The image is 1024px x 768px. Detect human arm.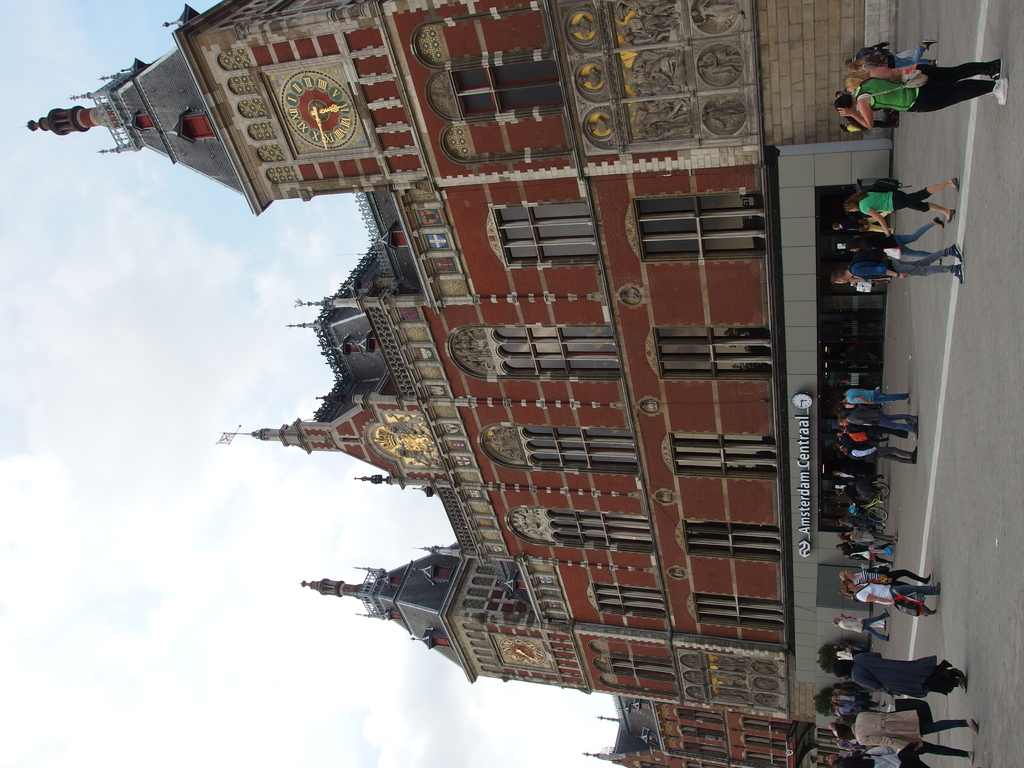
Detection: <box>837,618,863,626</box>.
